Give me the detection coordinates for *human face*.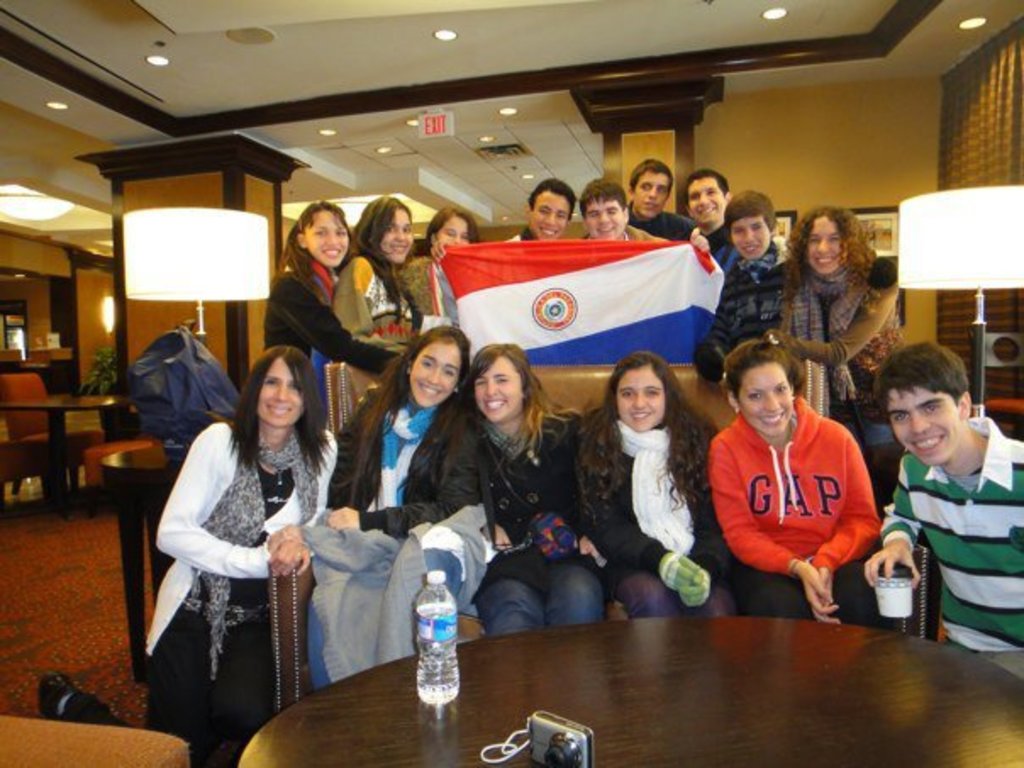
(x1=409, y1=342, x2=461, y2=405).
